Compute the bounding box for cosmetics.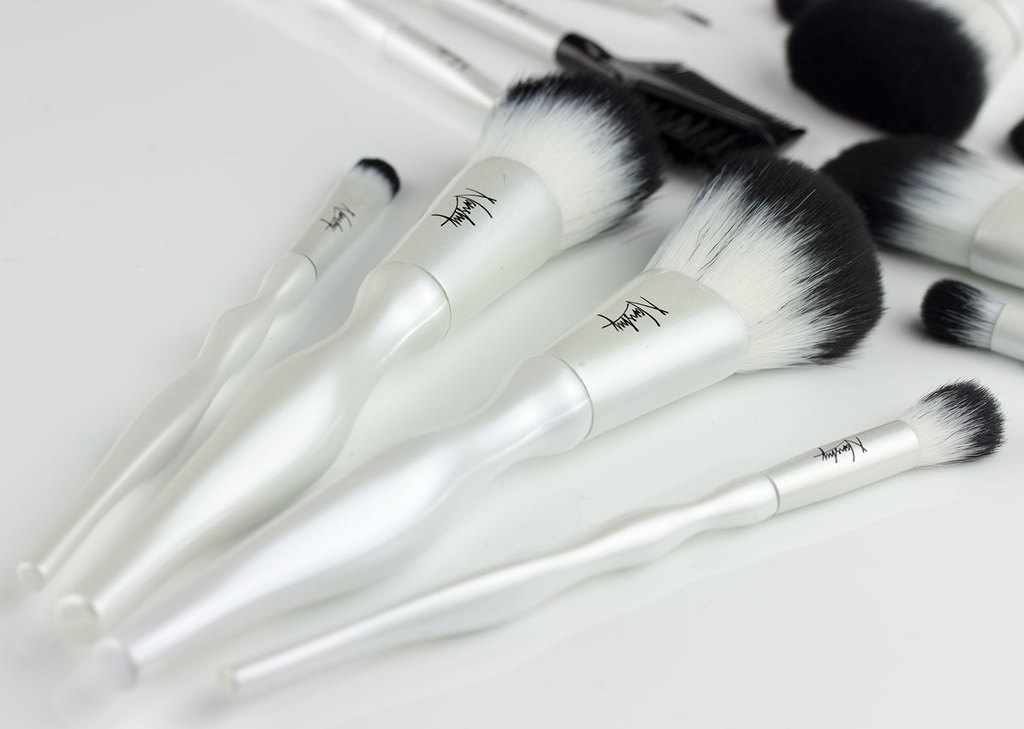
922,278,1023,369.
